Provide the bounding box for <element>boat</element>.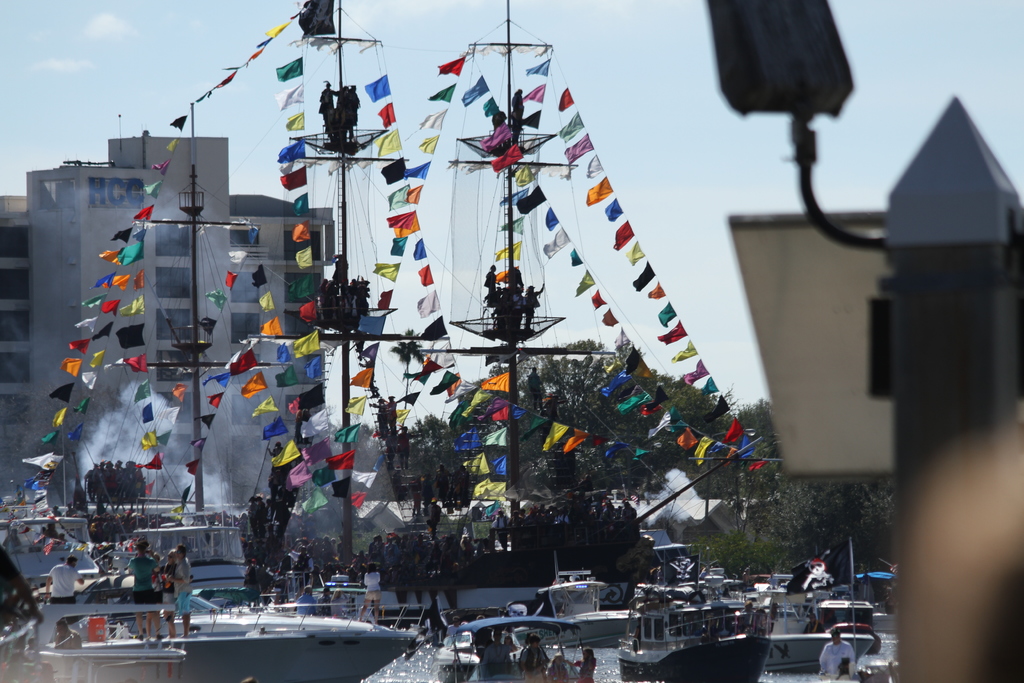
{"x1": 620, "y1": 570, "x2": 766, "y2": 682}.
